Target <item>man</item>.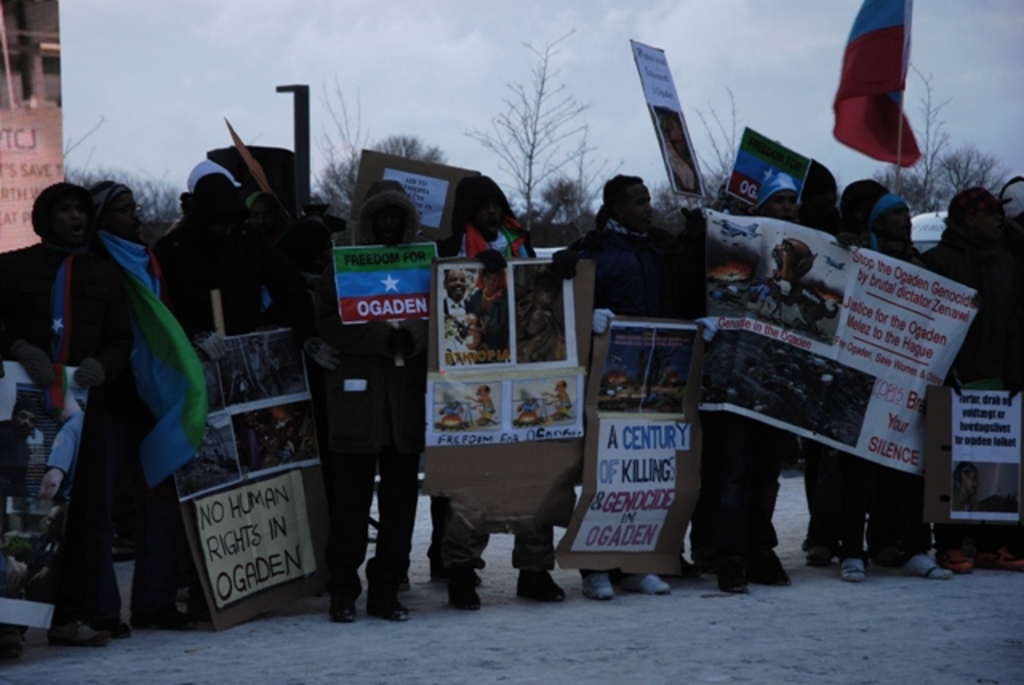
Target region: 0:186:53:647.
